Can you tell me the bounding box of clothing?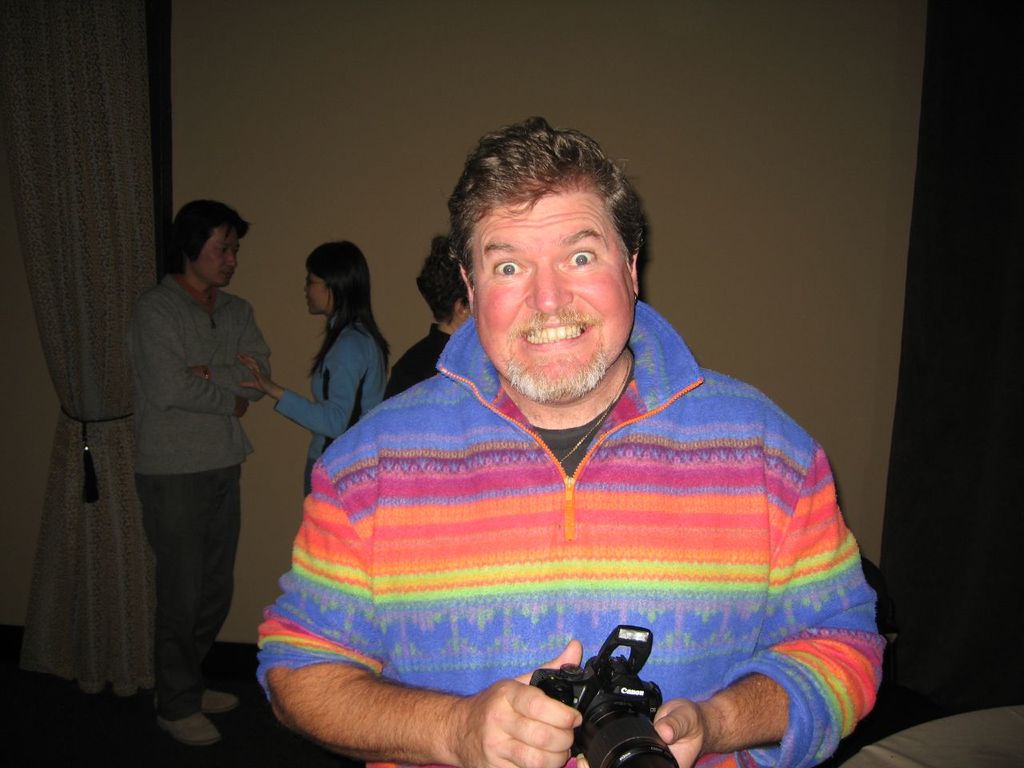
pyautogui.locateOnScreen(266, 295, 881, 767).
